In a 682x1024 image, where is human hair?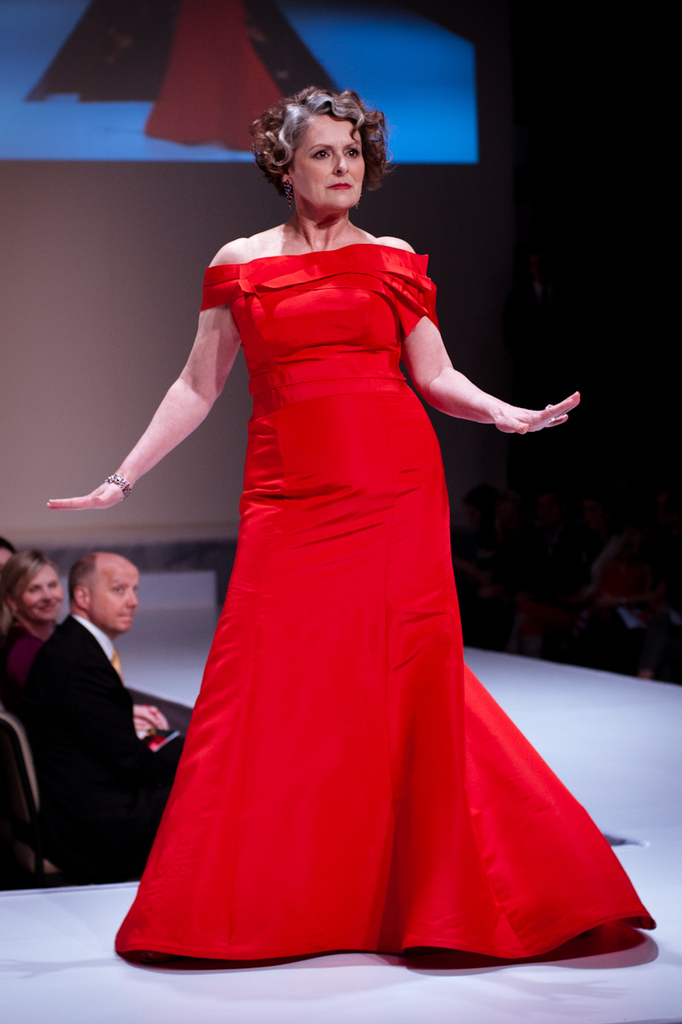
Rect(247, 90, 388, 198).
